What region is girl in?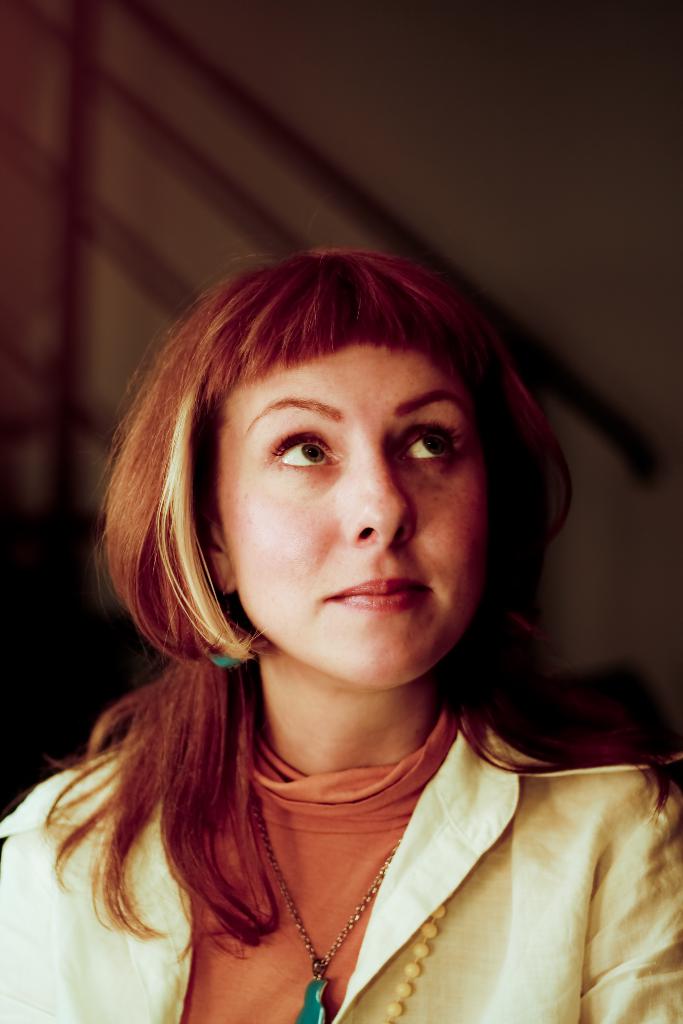
l=0, t=253, r=682, b=1023.
